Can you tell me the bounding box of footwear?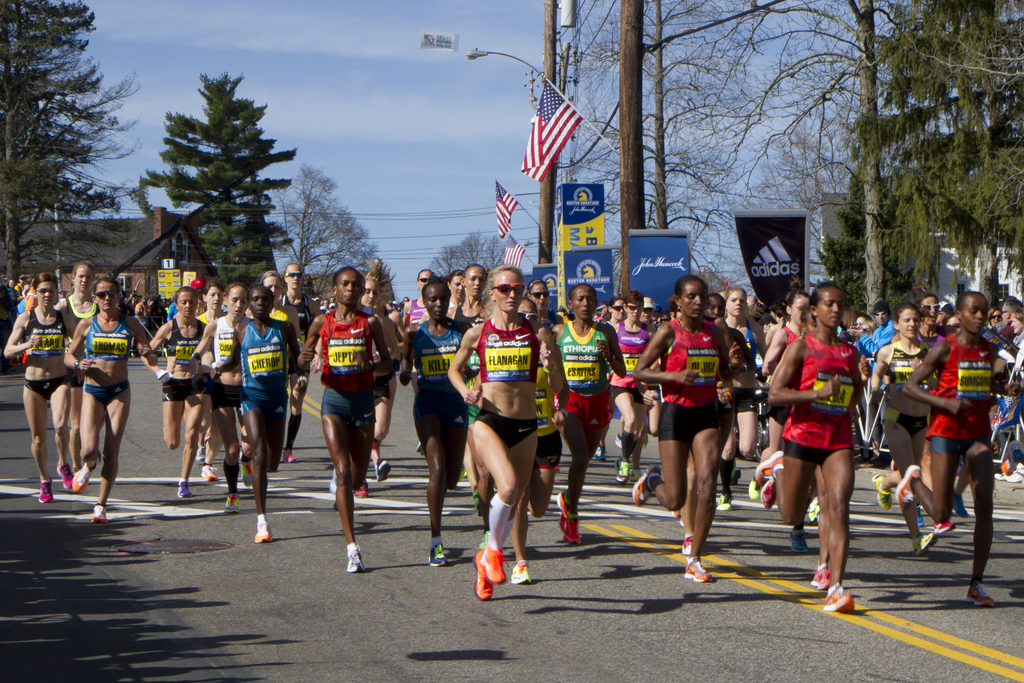
{"left": 912, "top": 534, "right": 933, "bottom": 555}.
